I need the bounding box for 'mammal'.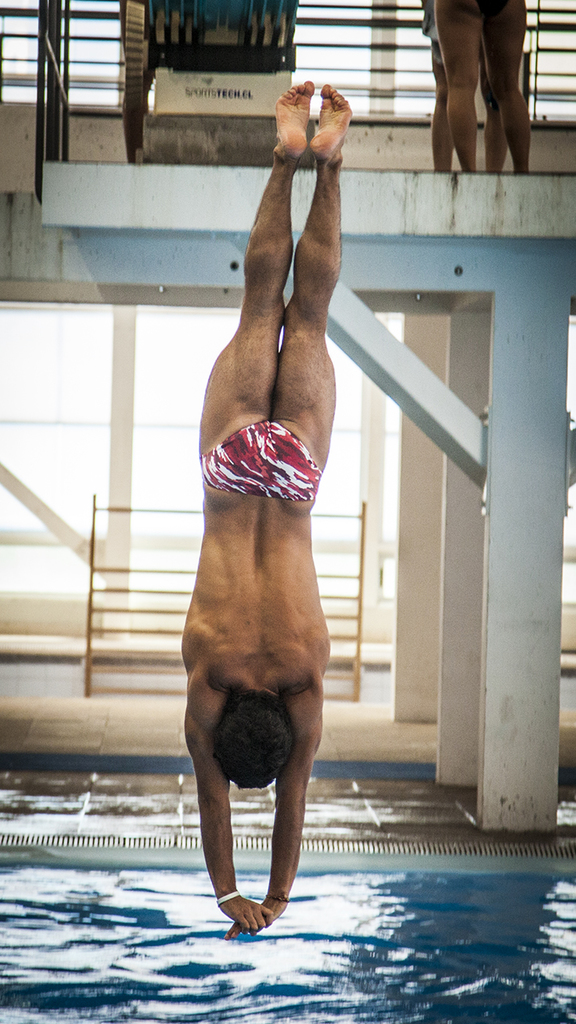
Here it is: crop(414, 0, 502, 170).
